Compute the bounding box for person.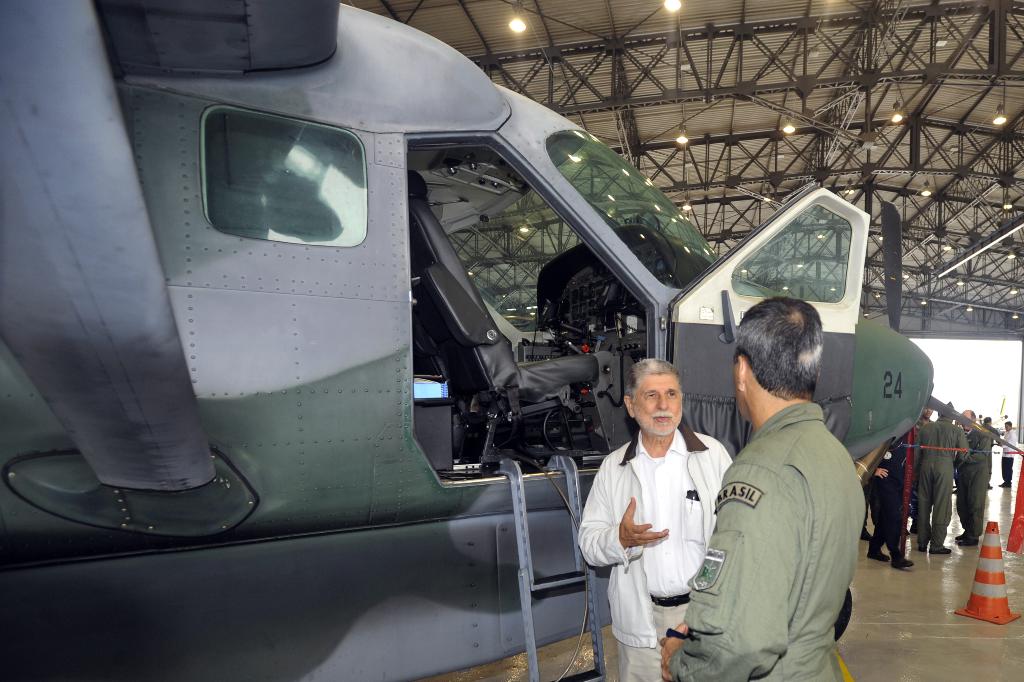
box=[953, 398, 989, 540].
